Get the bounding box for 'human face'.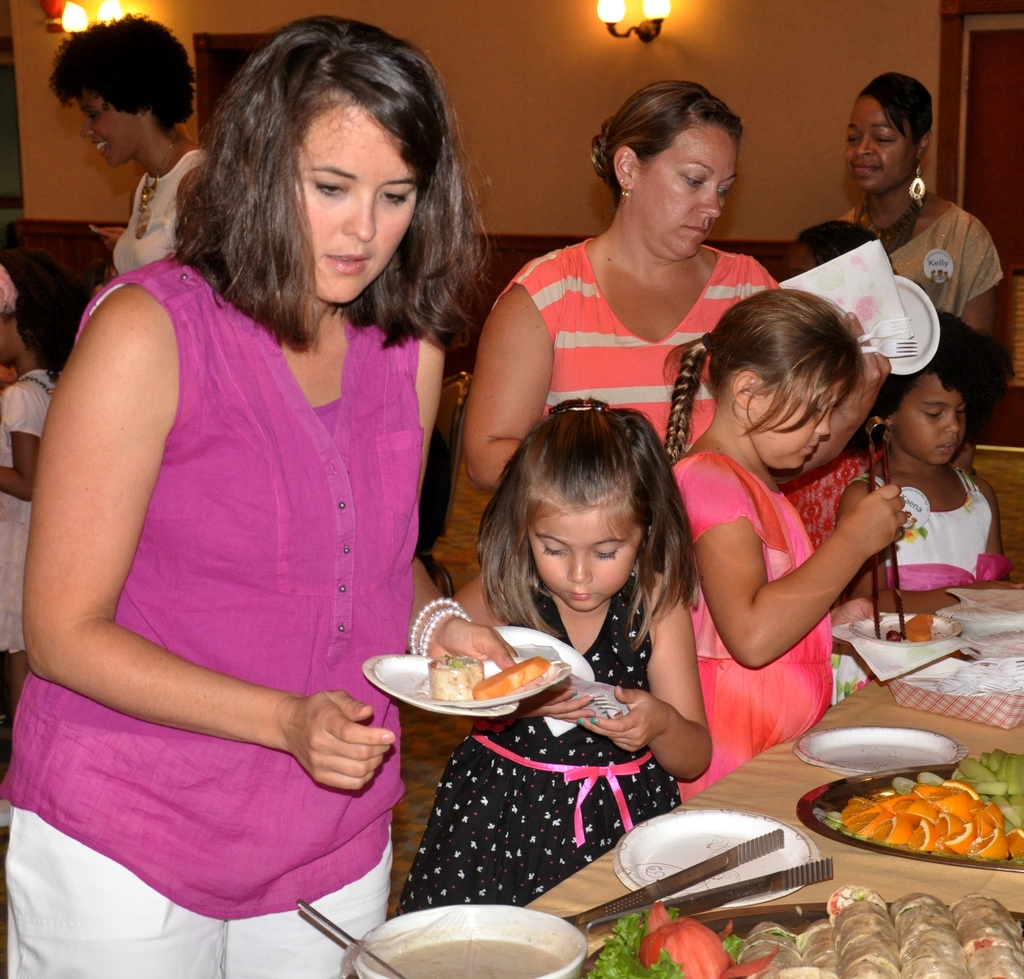
Rect(890, 374, 964, 468).
